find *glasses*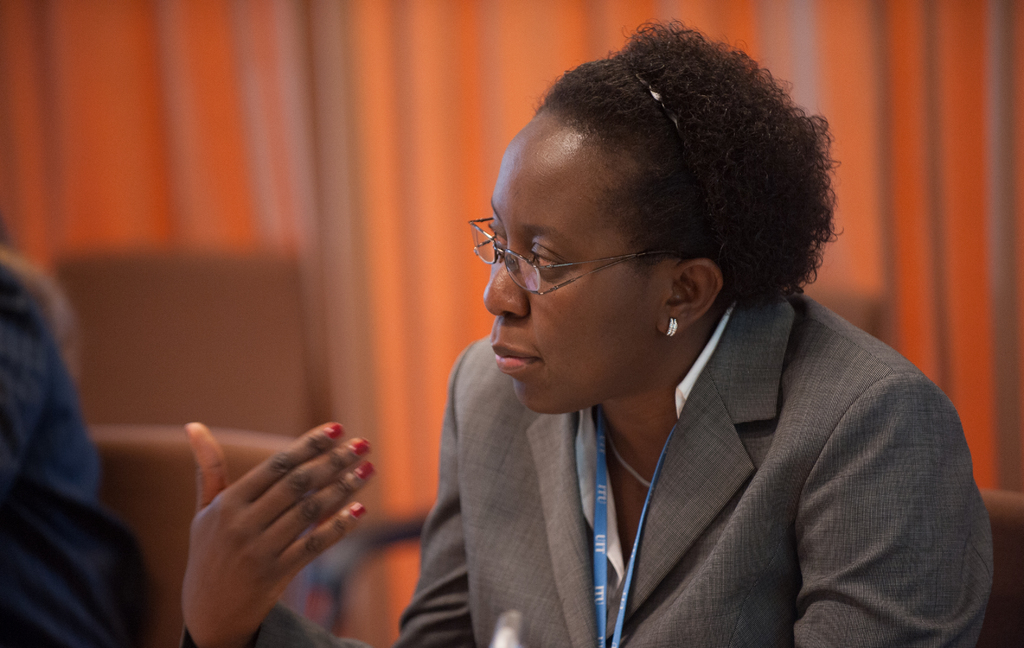
bbox=(447, 211, 719, 312)
